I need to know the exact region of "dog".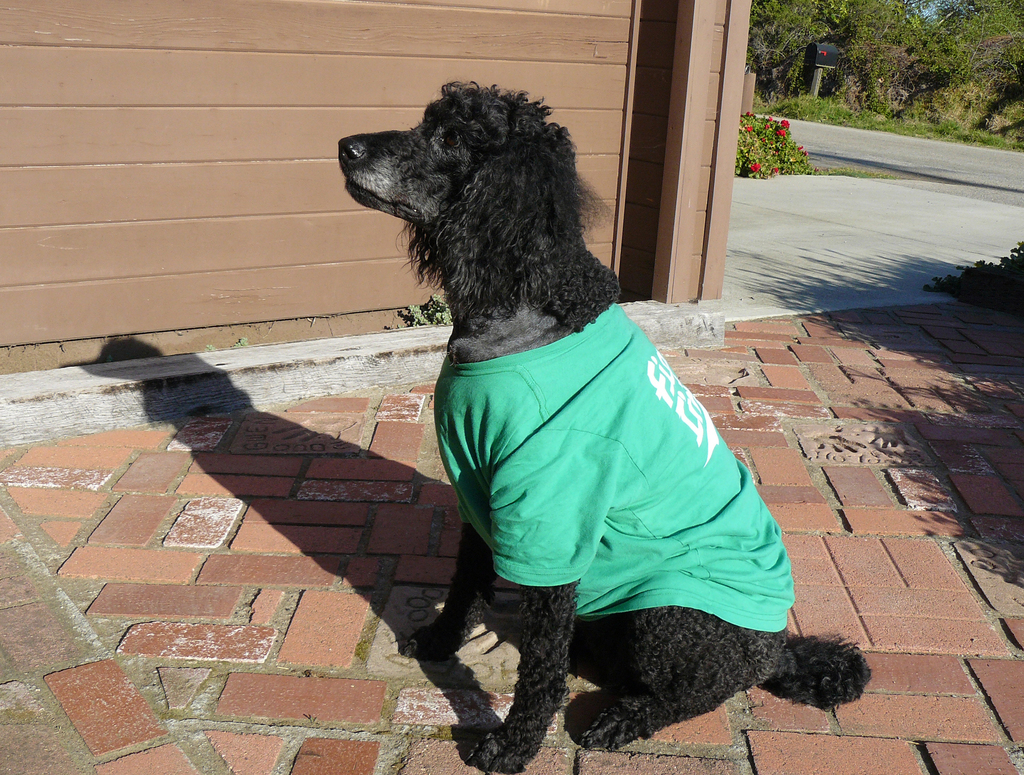
Region: bbox=(335, 77, 868, 774).
